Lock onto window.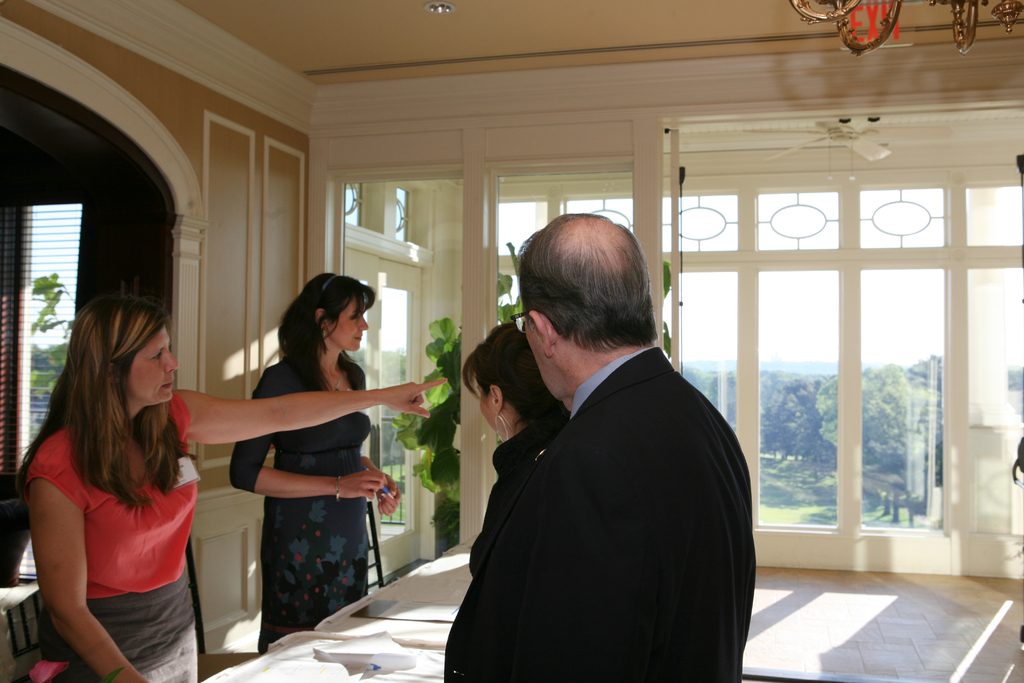
Locked: Rect(359, 185, 414, 530).
